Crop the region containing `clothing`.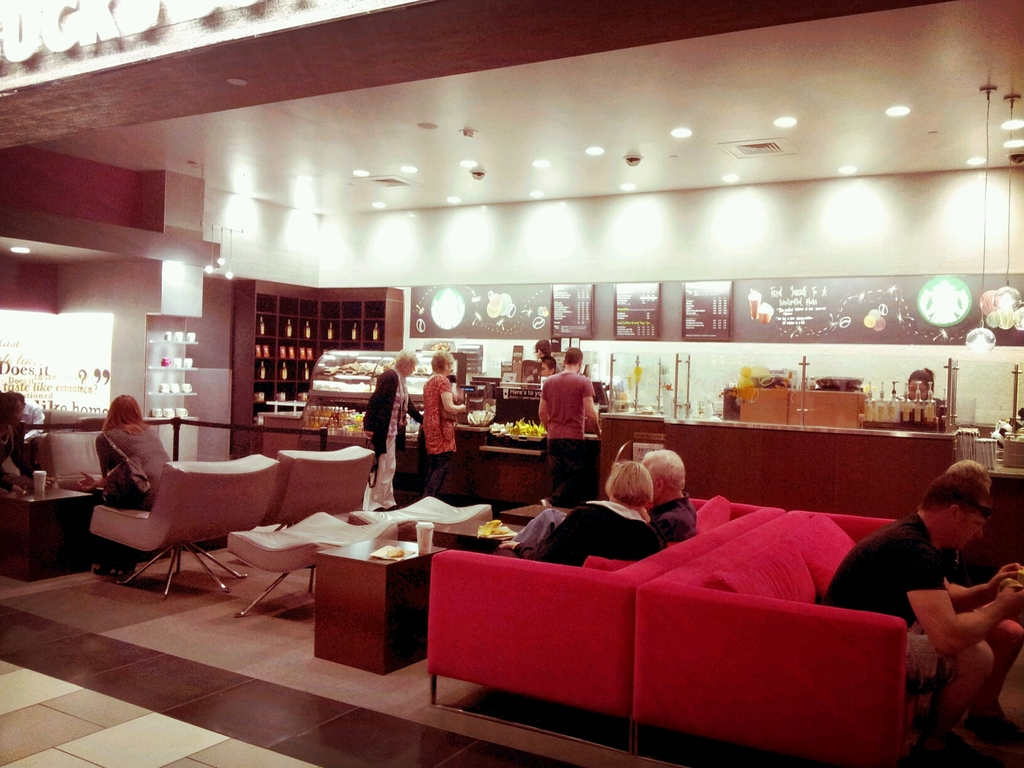
Crop region: select_region(811, 518, 926, 674).
